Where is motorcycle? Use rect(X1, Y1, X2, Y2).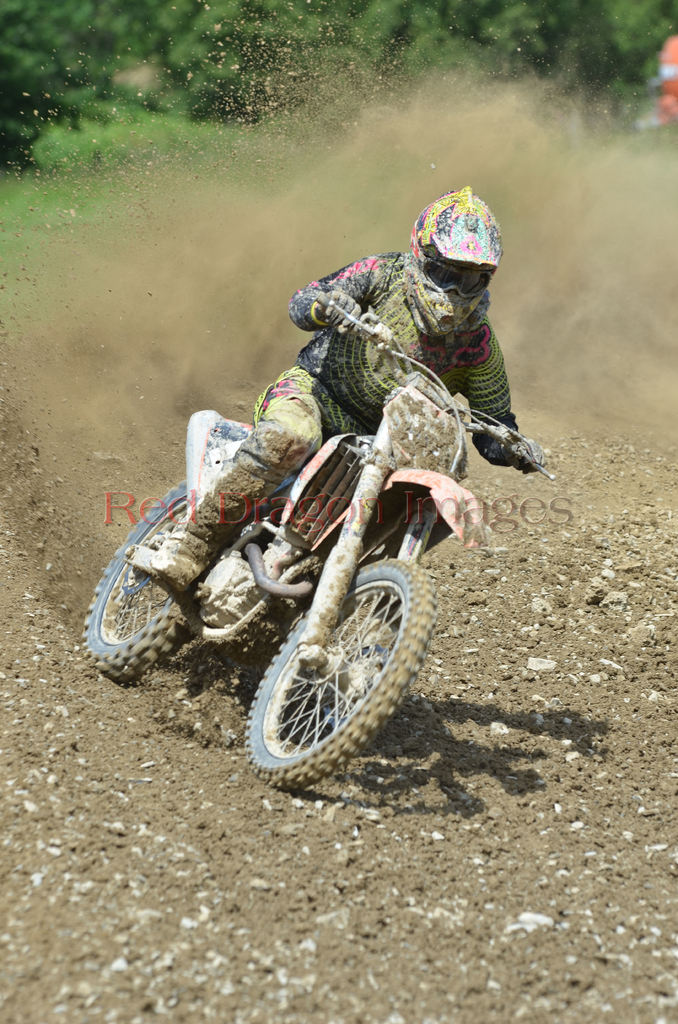
rect(77, 294, 542, 840).
